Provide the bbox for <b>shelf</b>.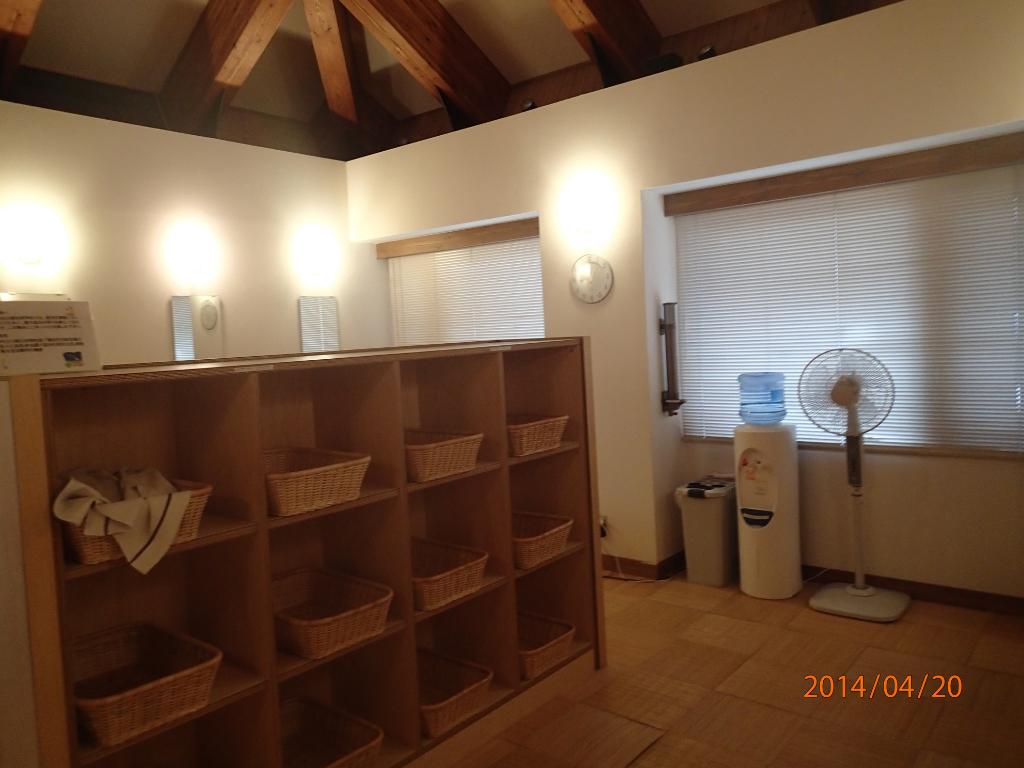
detection(31, 362, 610, 767).
